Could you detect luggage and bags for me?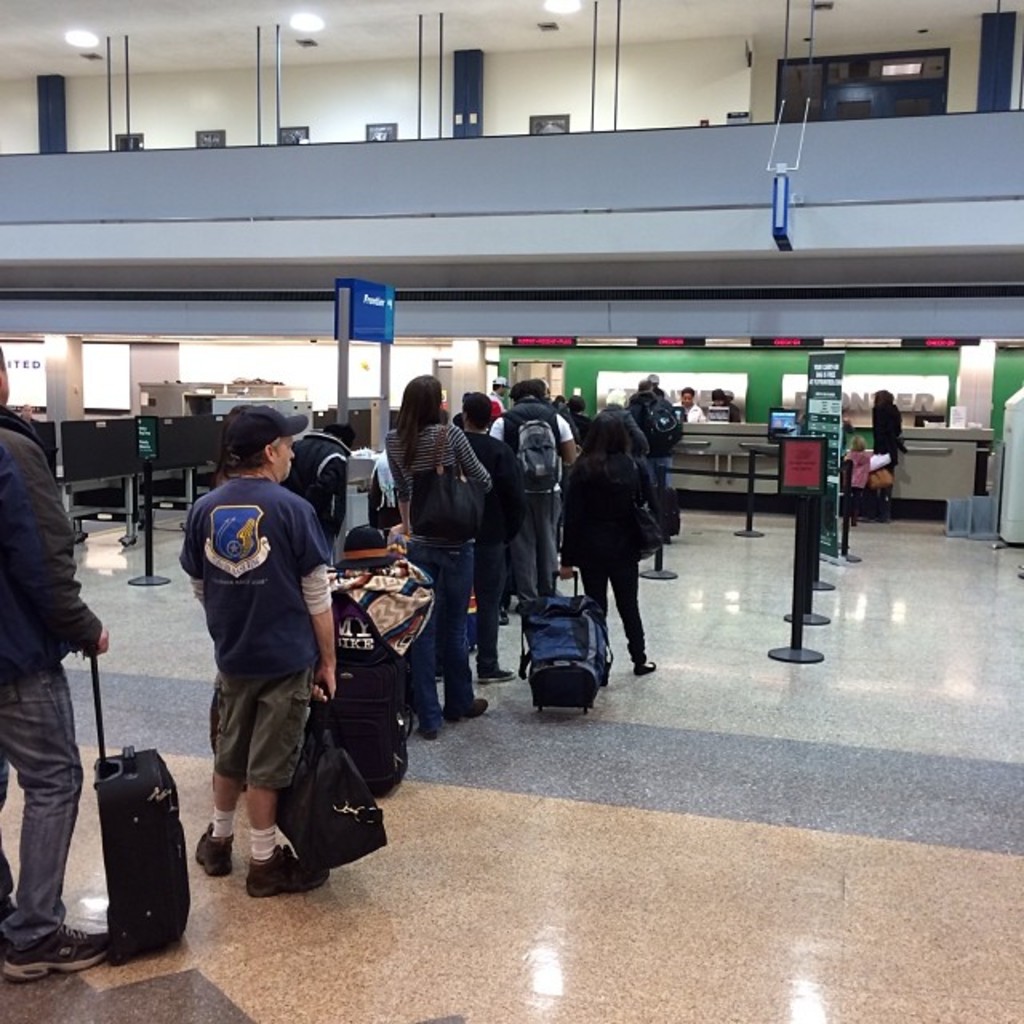
Detection result: x1=421 y1=426 x2=482 y2=541.
